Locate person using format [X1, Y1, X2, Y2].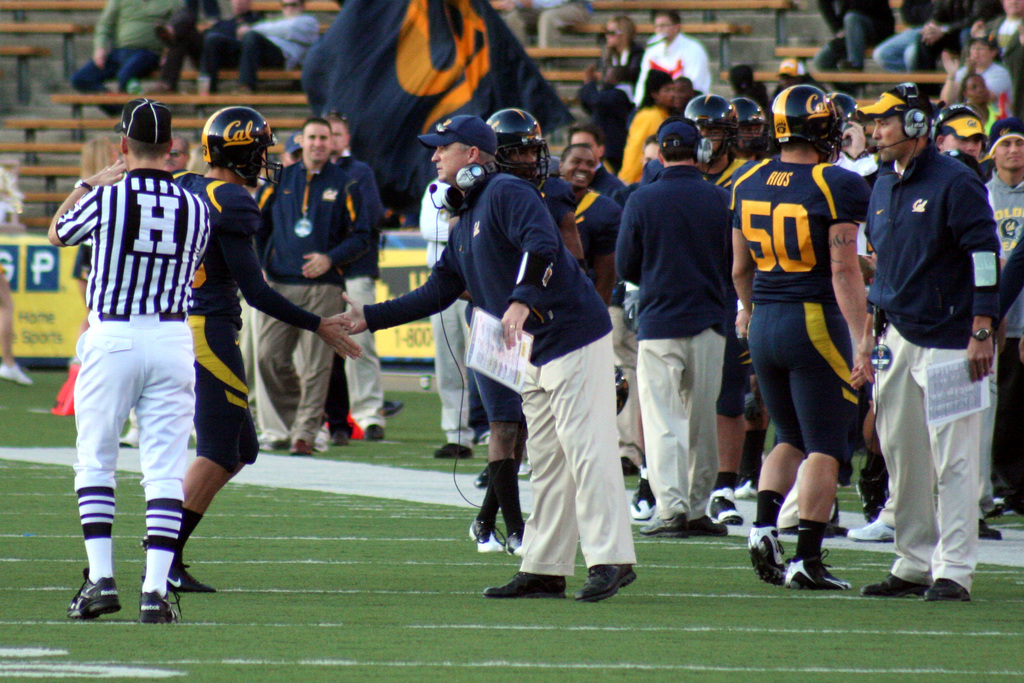
[862, 79, 1002, 607].
